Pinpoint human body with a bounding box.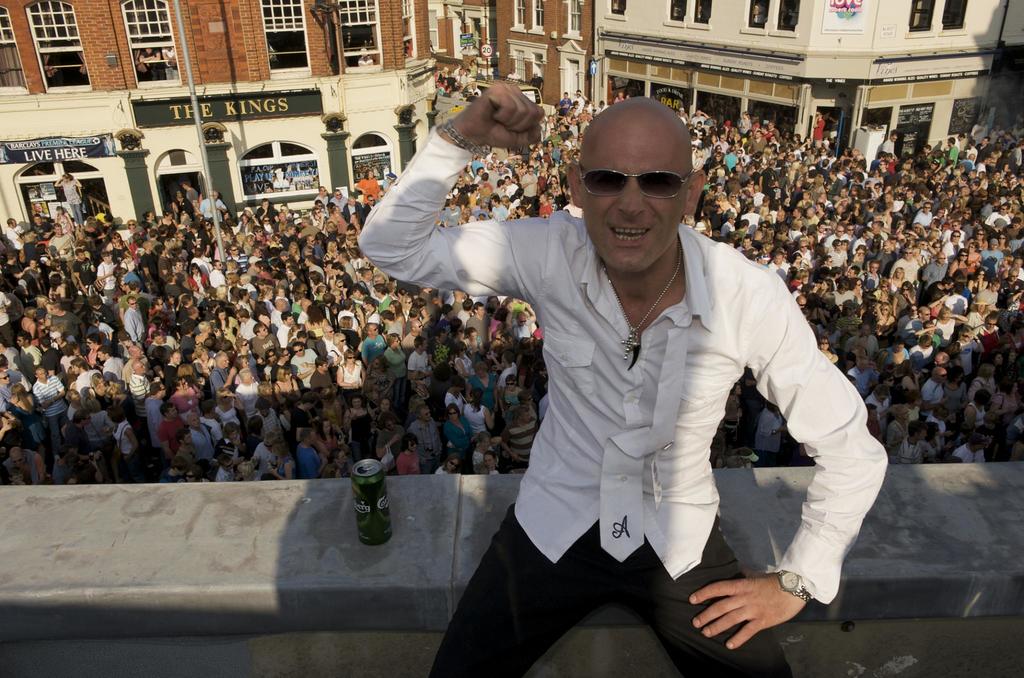
896, 337, 910, 361.
